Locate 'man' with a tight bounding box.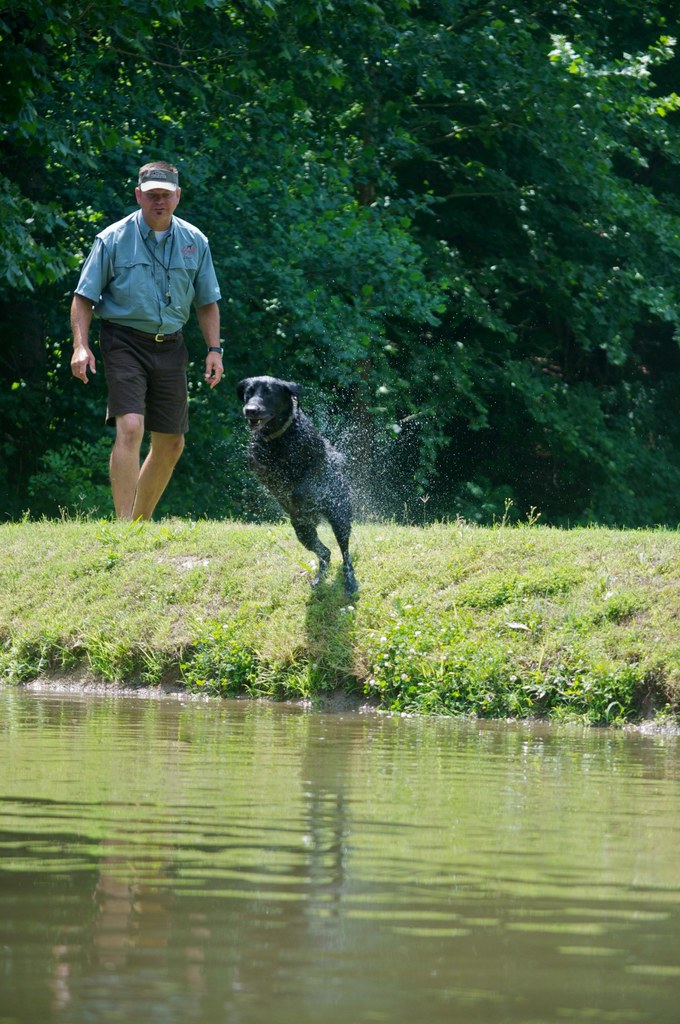
crop(67, 165, 223, 523).
